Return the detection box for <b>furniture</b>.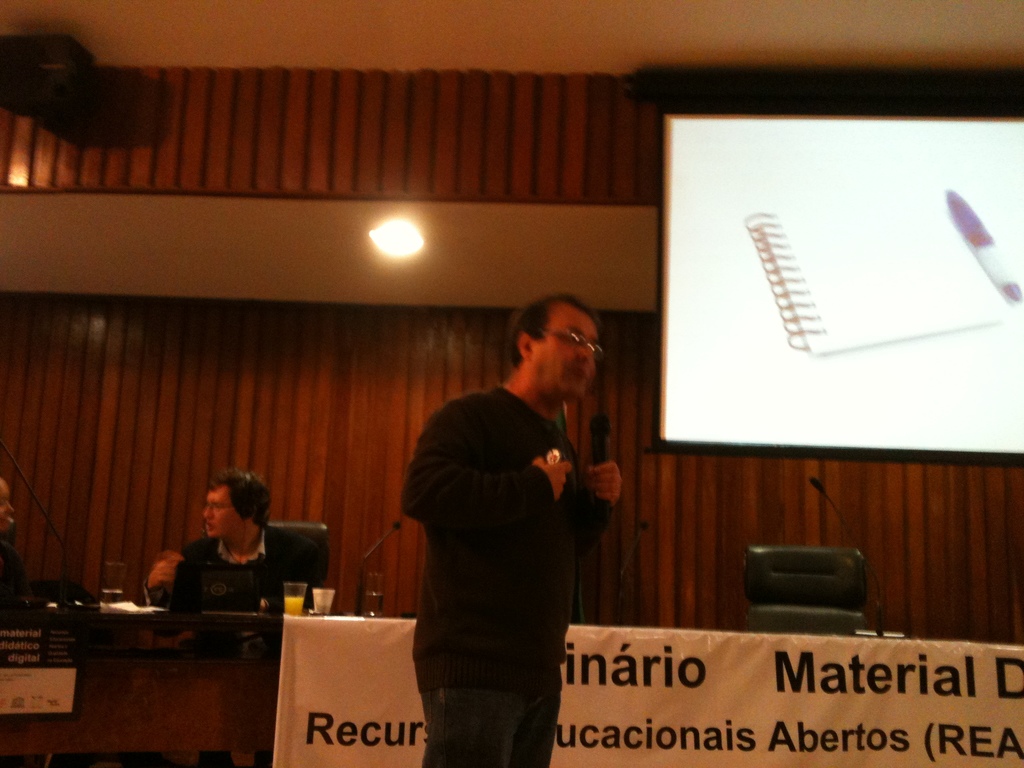
267, 520, 333, 606.
